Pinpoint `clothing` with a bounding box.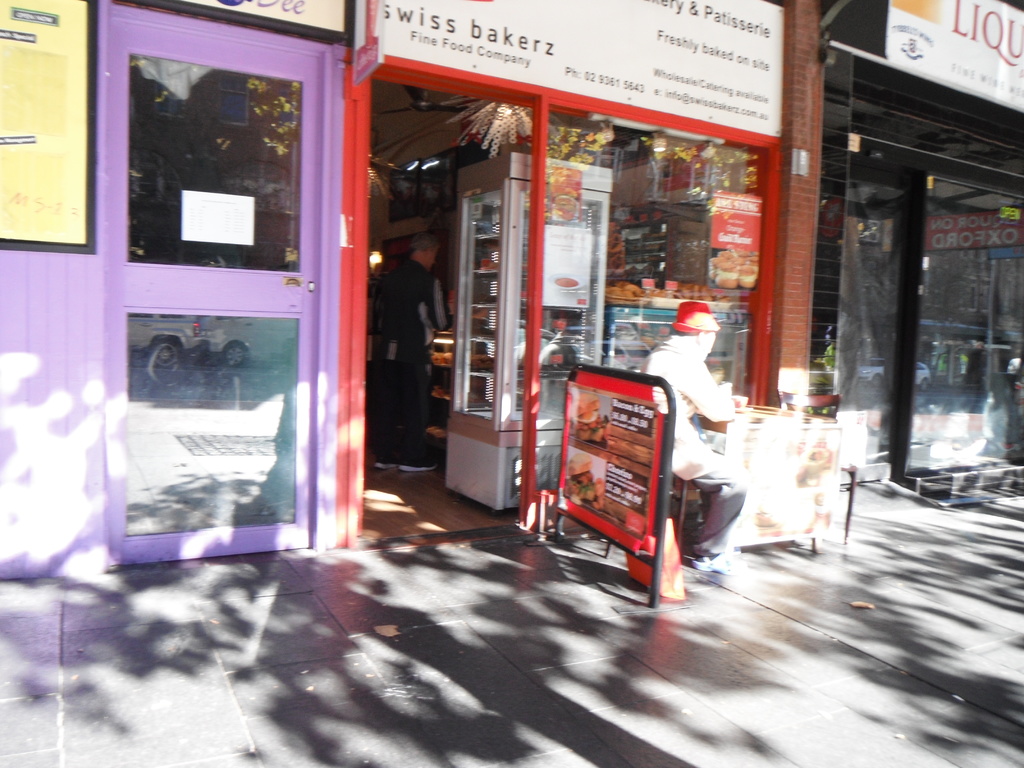
locate(372, 255, 435, 468).
